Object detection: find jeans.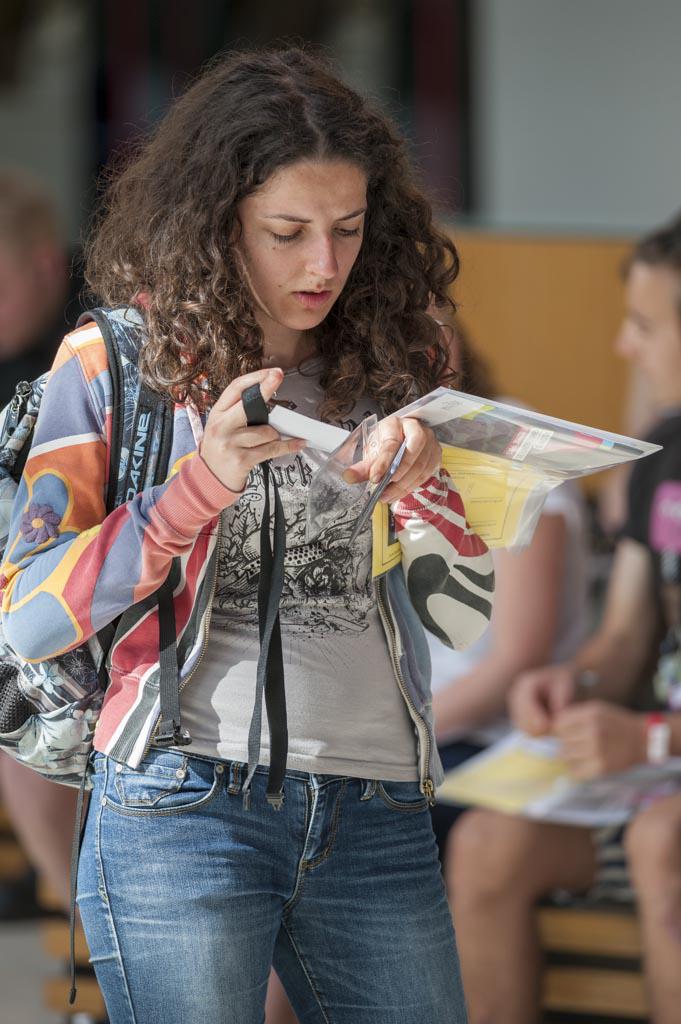
(45, 793, 434, 1023).
